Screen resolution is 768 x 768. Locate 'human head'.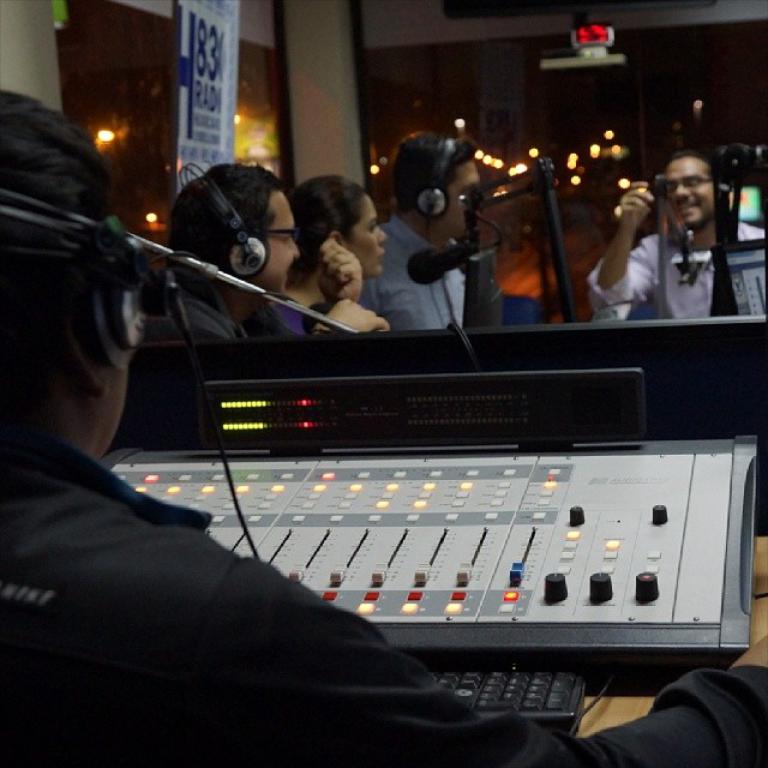
box=[292, 178, 390, 281].
